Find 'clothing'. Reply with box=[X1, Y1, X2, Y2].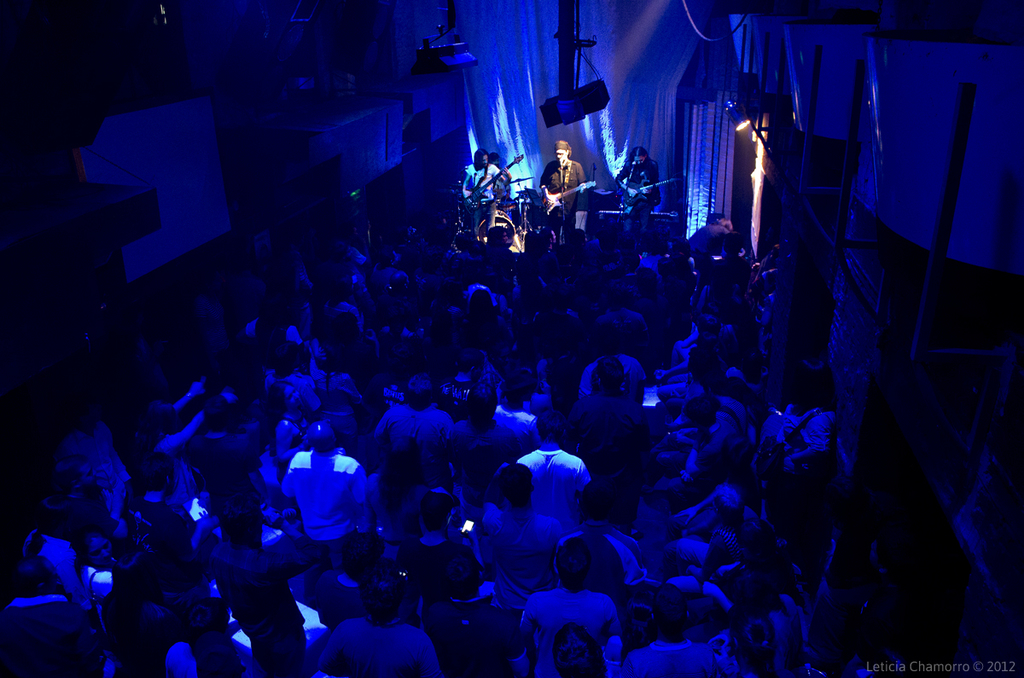
box=[631, 639, 711, 675].
